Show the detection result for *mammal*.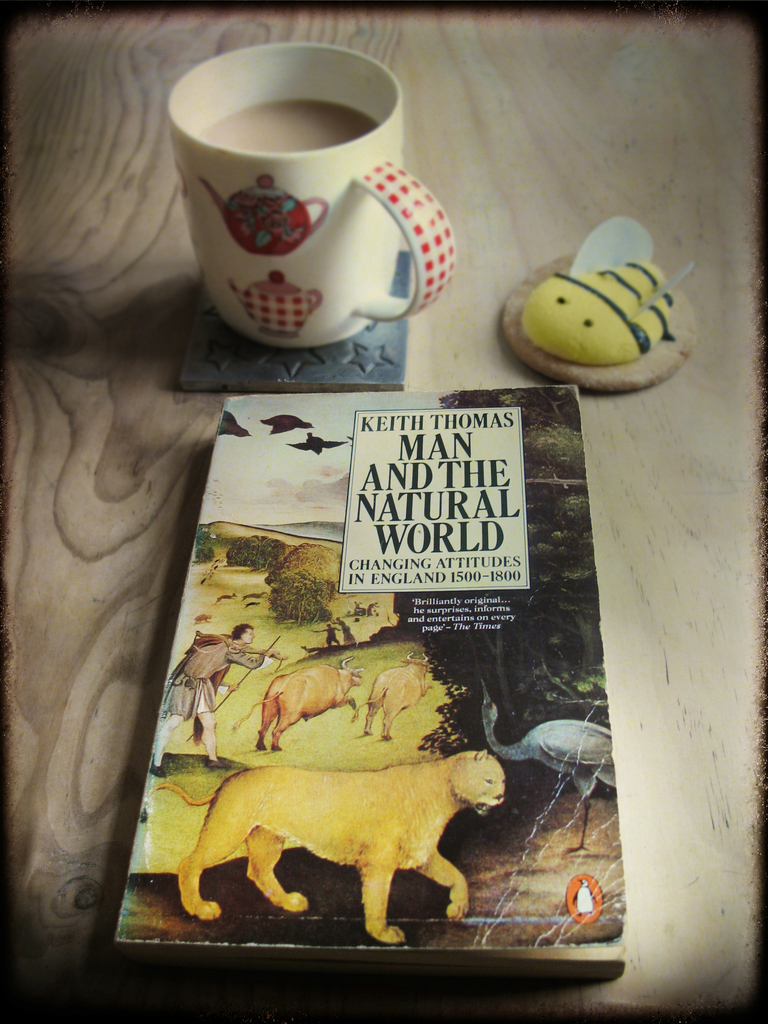
<region>136, 751, 505, 944</region>.
